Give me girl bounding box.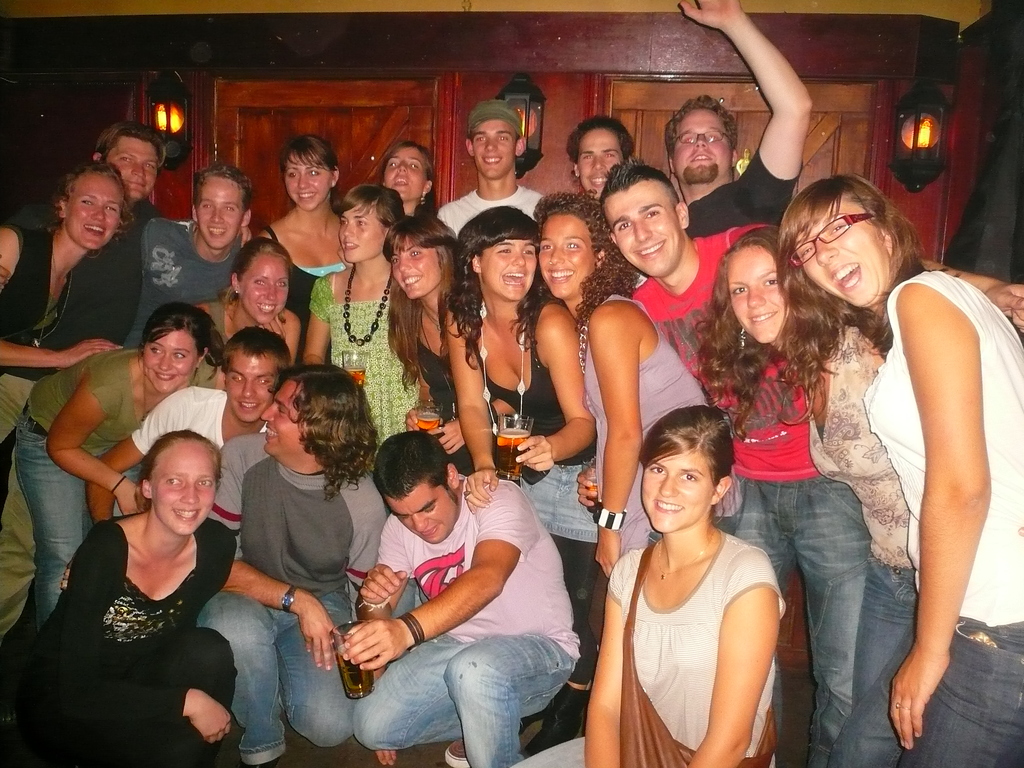
locate(0, 157, 133, 448).
